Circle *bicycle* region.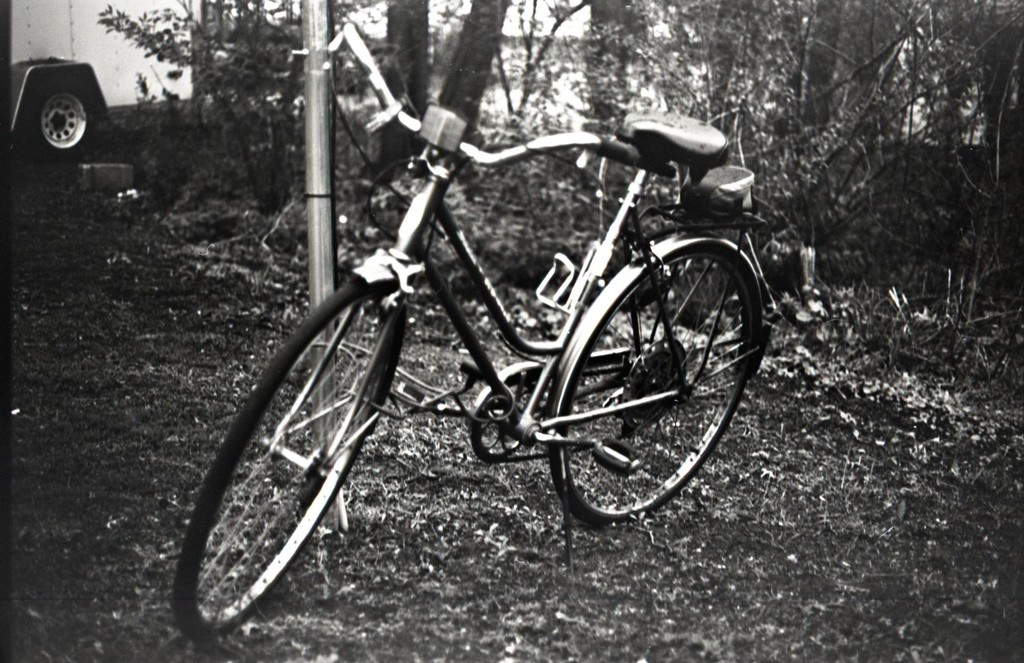
Region: [x1=161, y1=62, x2=808, y2=612].
